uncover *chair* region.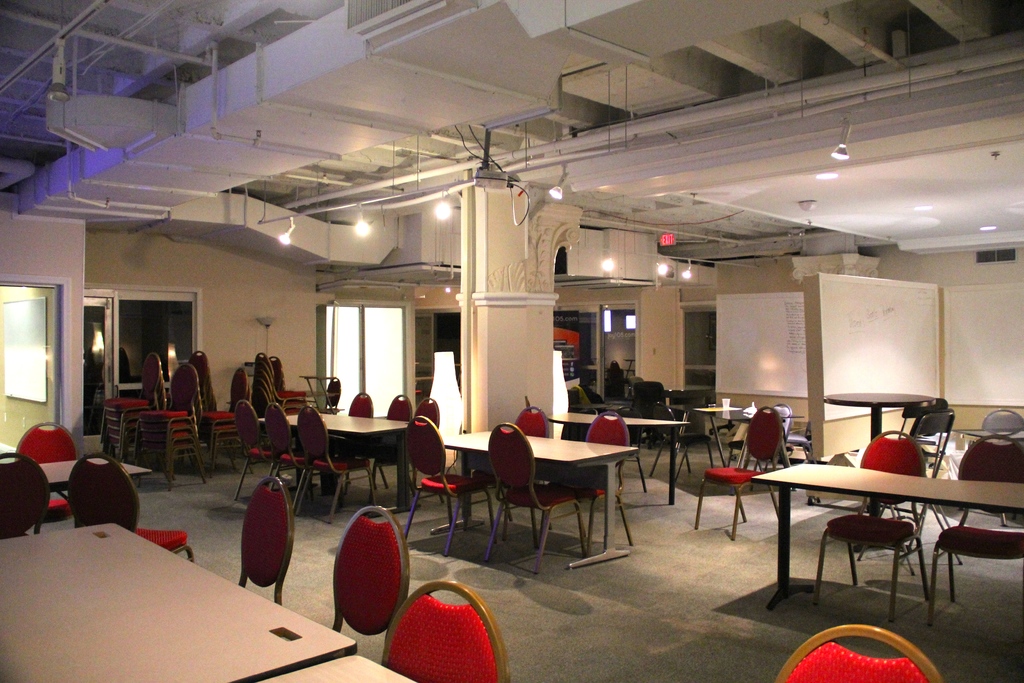
Uncovered: 765:625:943:682.
